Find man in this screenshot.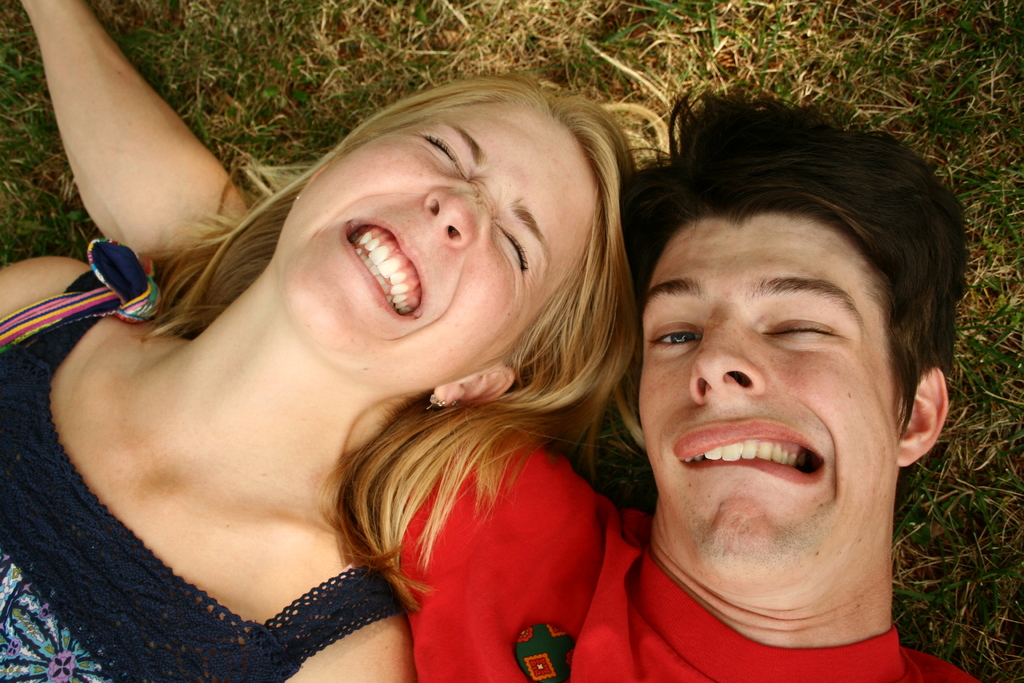
The bounding box for man is 421, 98, 925, 679.
